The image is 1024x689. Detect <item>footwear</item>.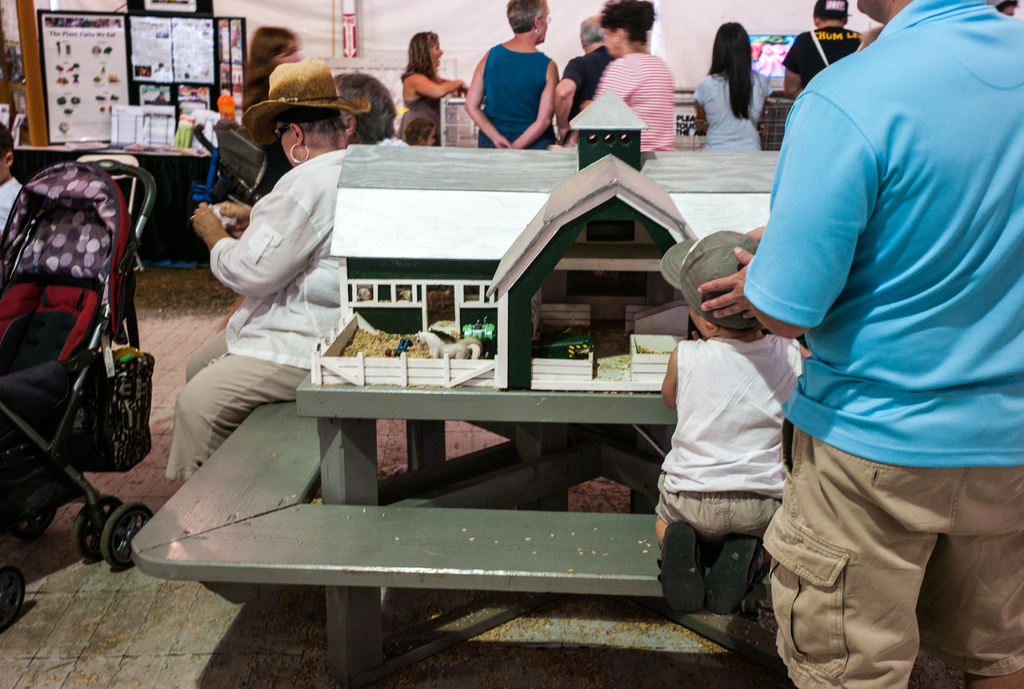
Detection: bbox=(708, 531, 766, 614).
